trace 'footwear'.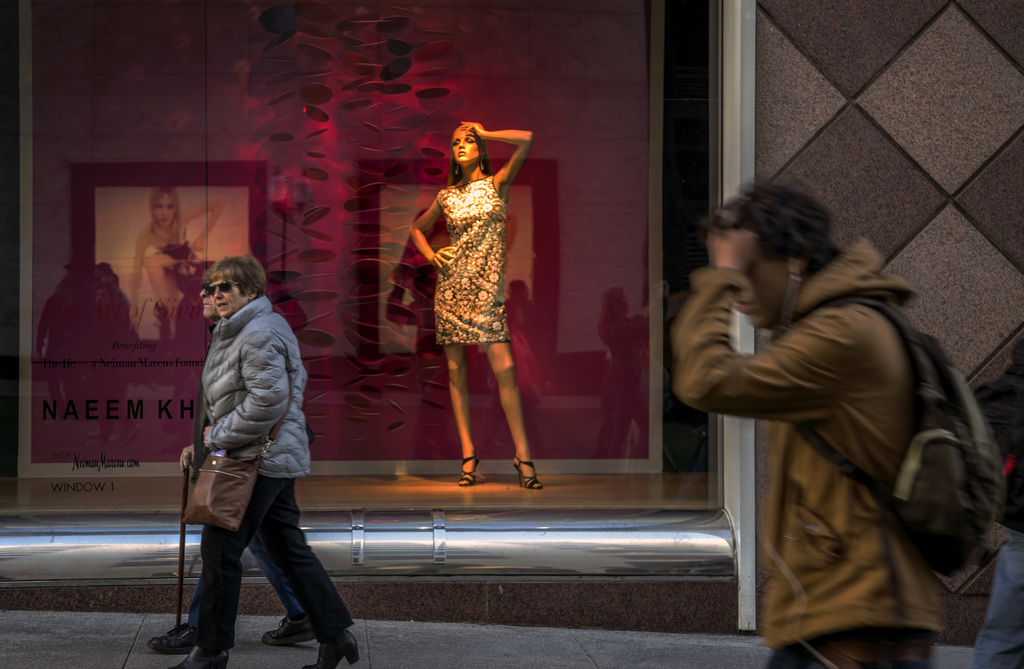
Traced to Rect(456, 455, 479, 488).
